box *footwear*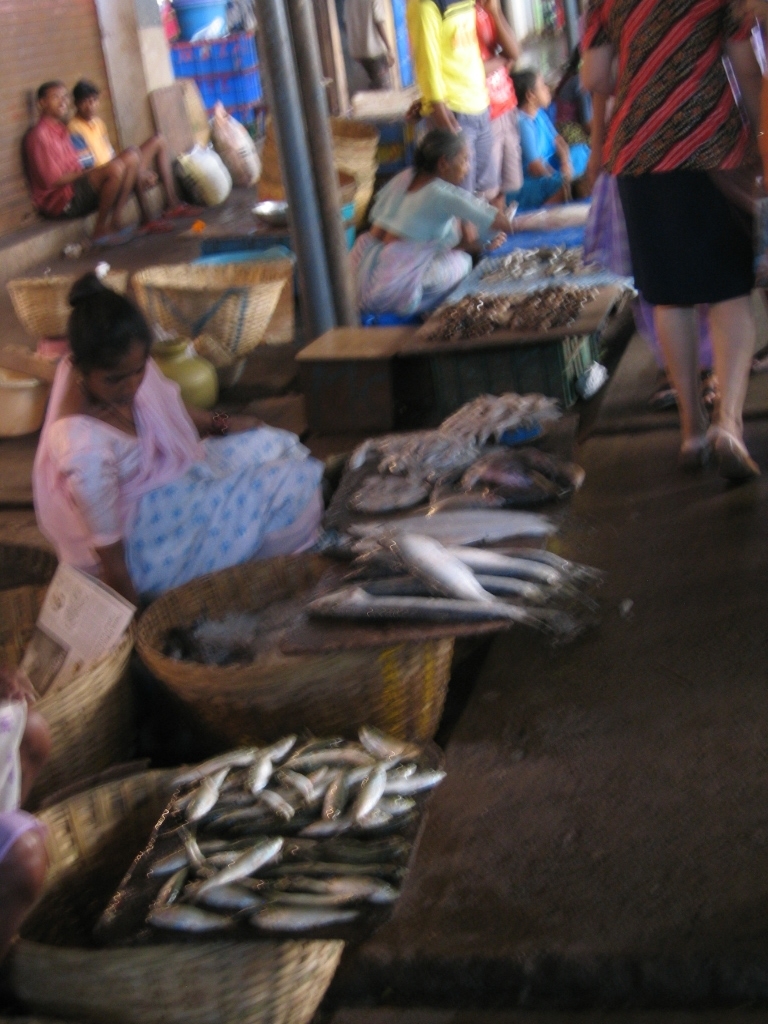
[x1=164, y1=203, x2=207, y2=221]
